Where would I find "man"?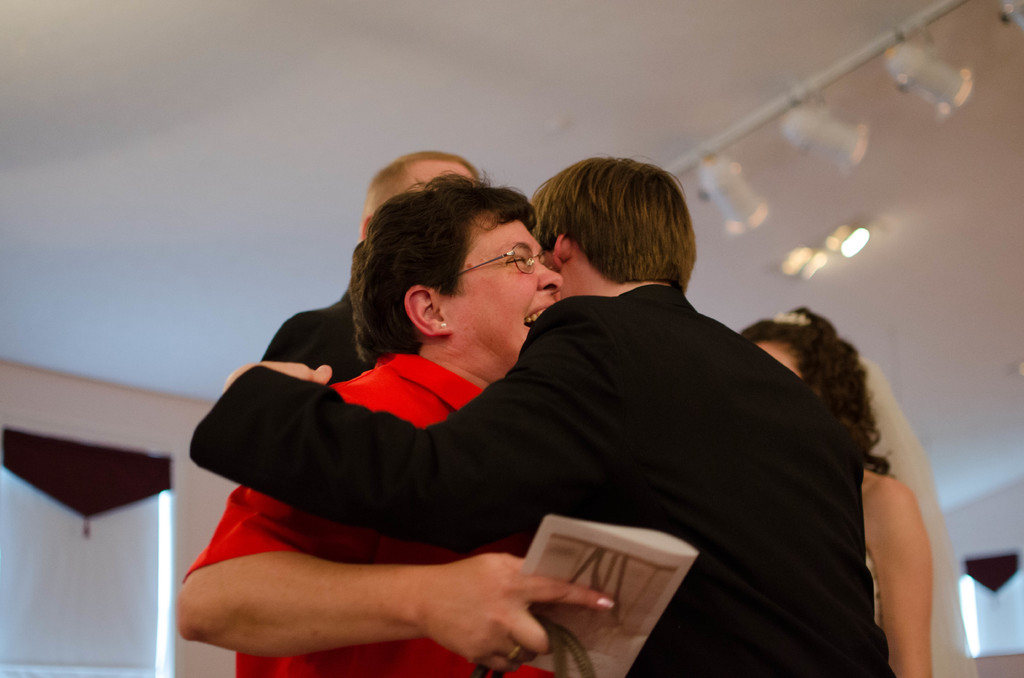
At box(255, 155, 480, 385).
